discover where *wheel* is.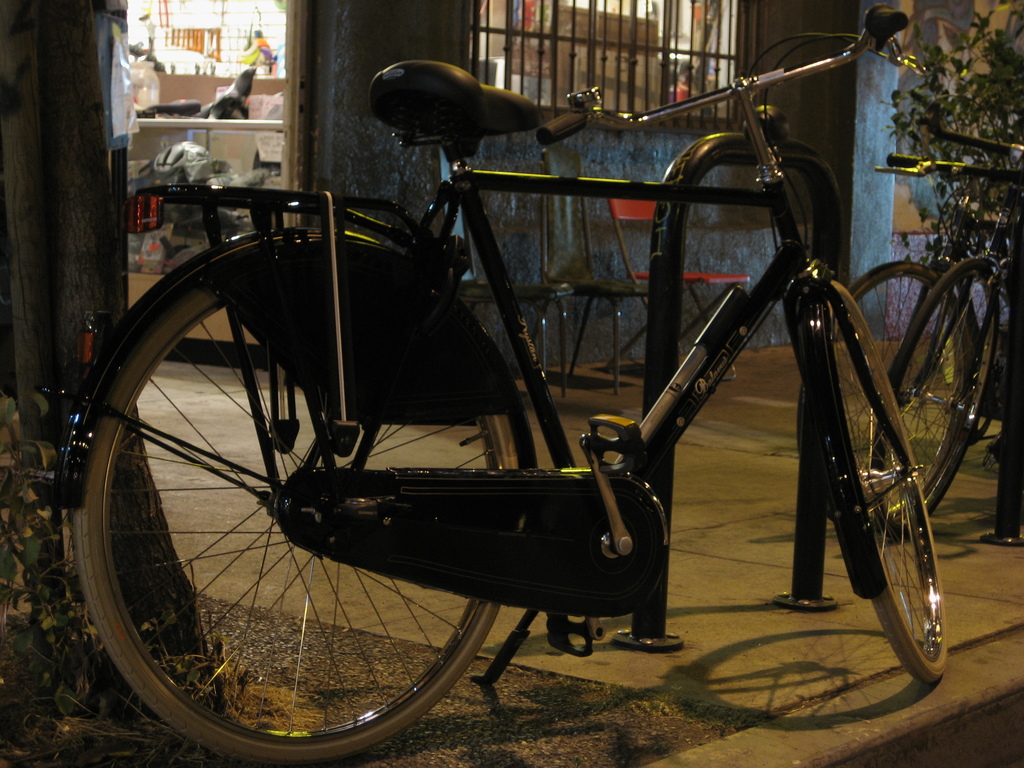
Discovered at rect(873, 257, 999, 540).
